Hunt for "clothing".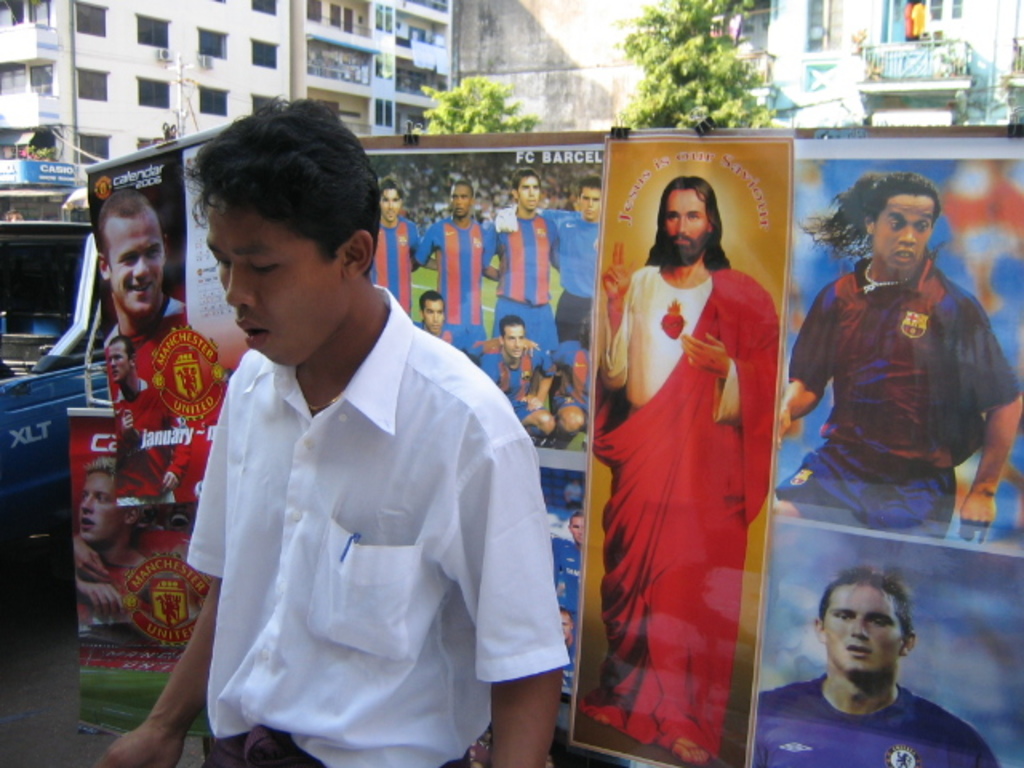
Hunted down at (x1=93, y1=296, x2=186, y2=410).
